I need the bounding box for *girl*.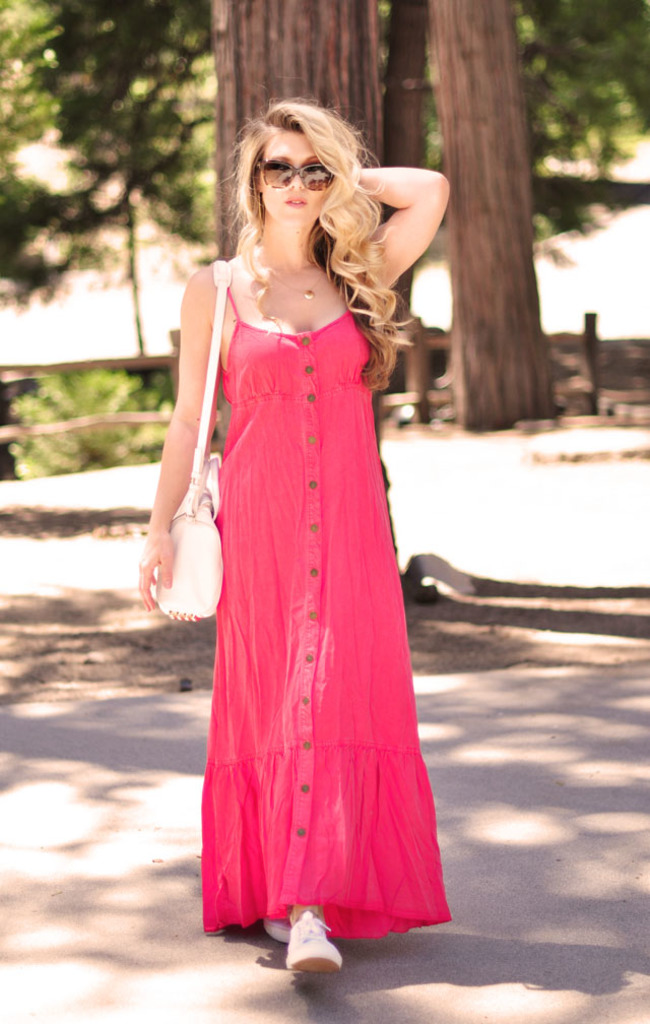
Here it is: (left=136, top=101, right=449, bottom=975).
